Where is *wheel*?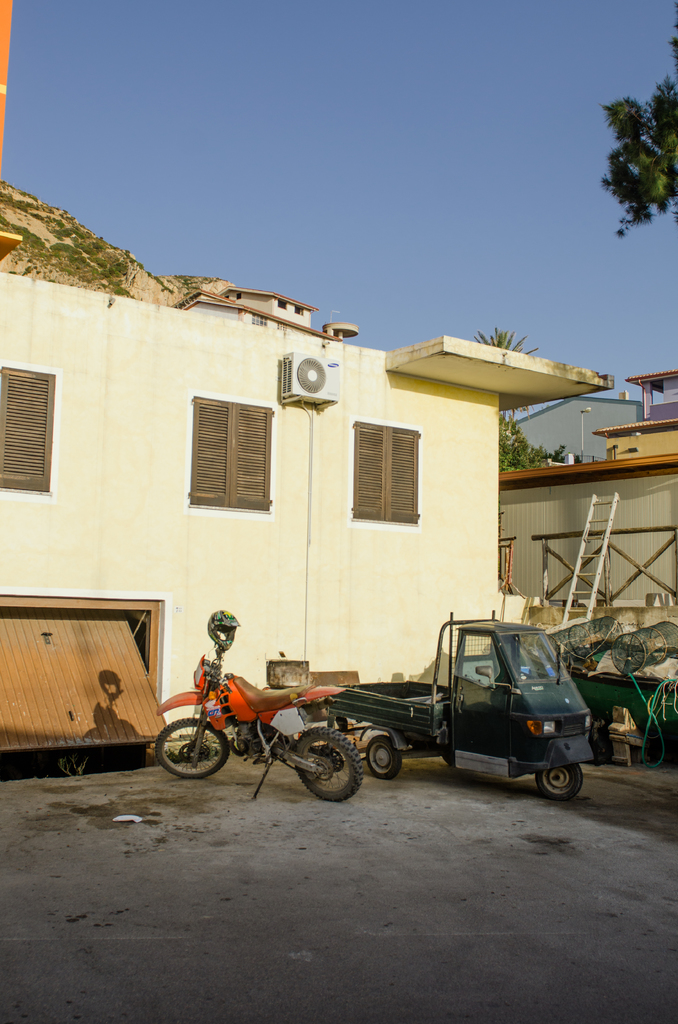
region(286, 735, 378, 792).
